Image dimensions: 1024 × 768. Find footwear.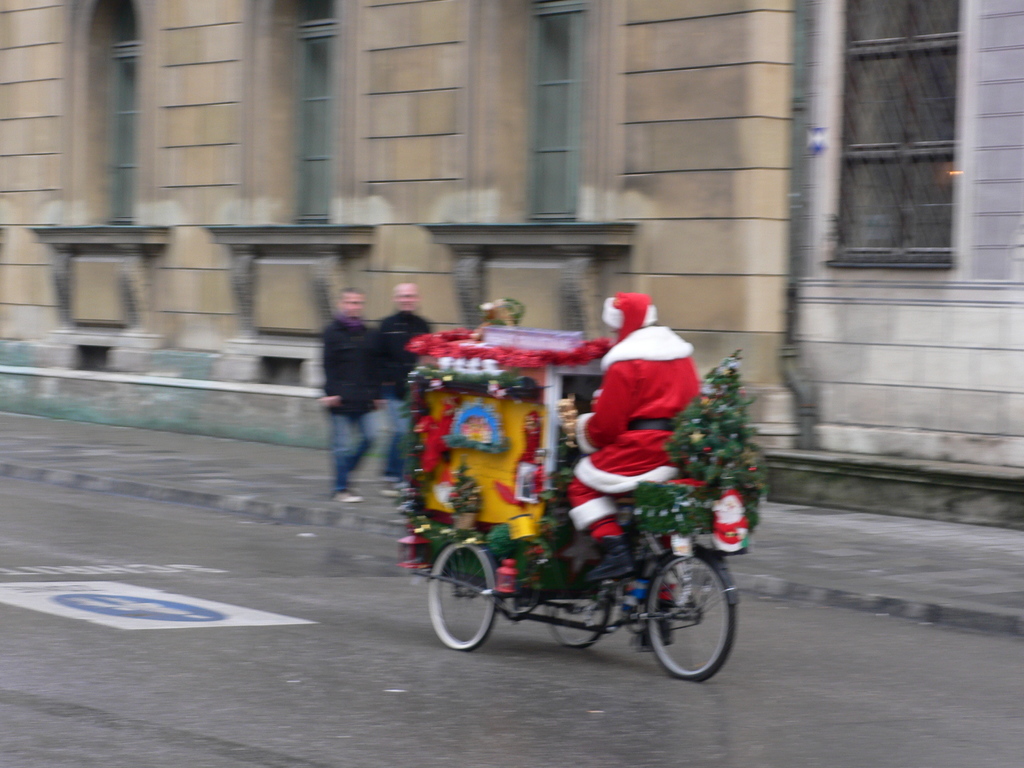
<bbox>586, 532, 634, 582</bbox>.
